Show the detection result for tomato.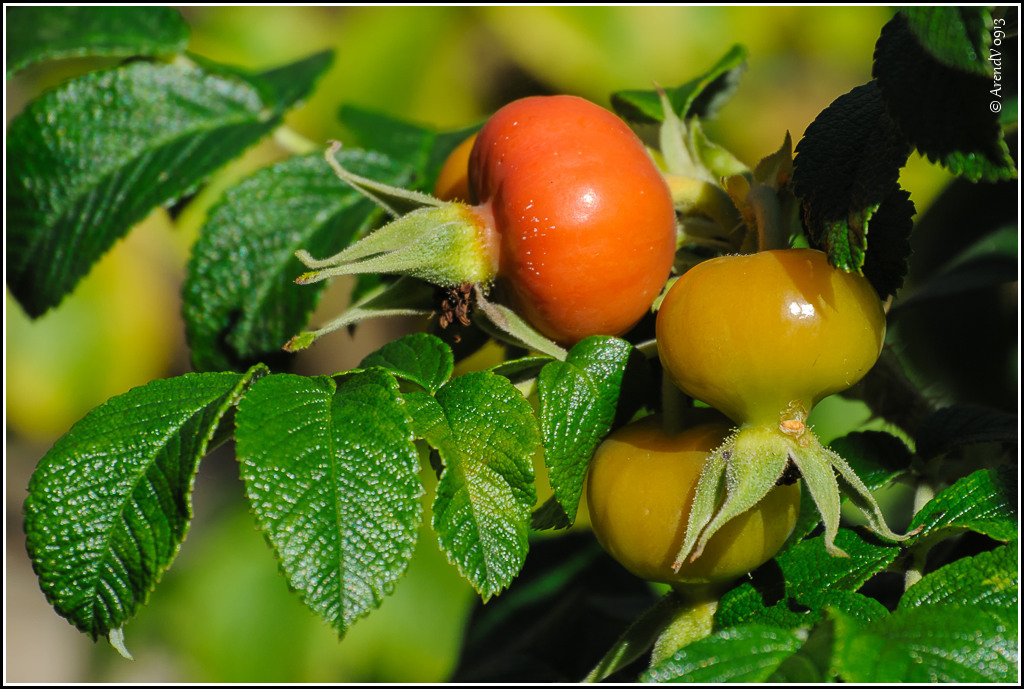
box=[589, 416, 799, 591].
